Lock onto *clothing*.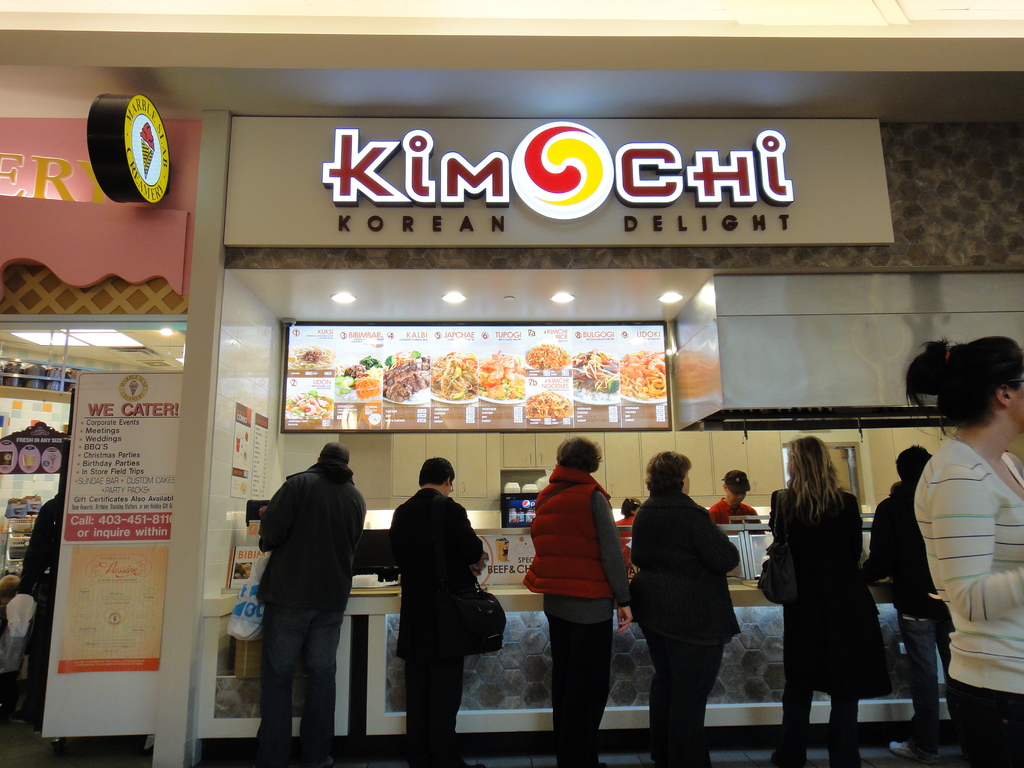
Locked: [912, 429, 1023, 767].
